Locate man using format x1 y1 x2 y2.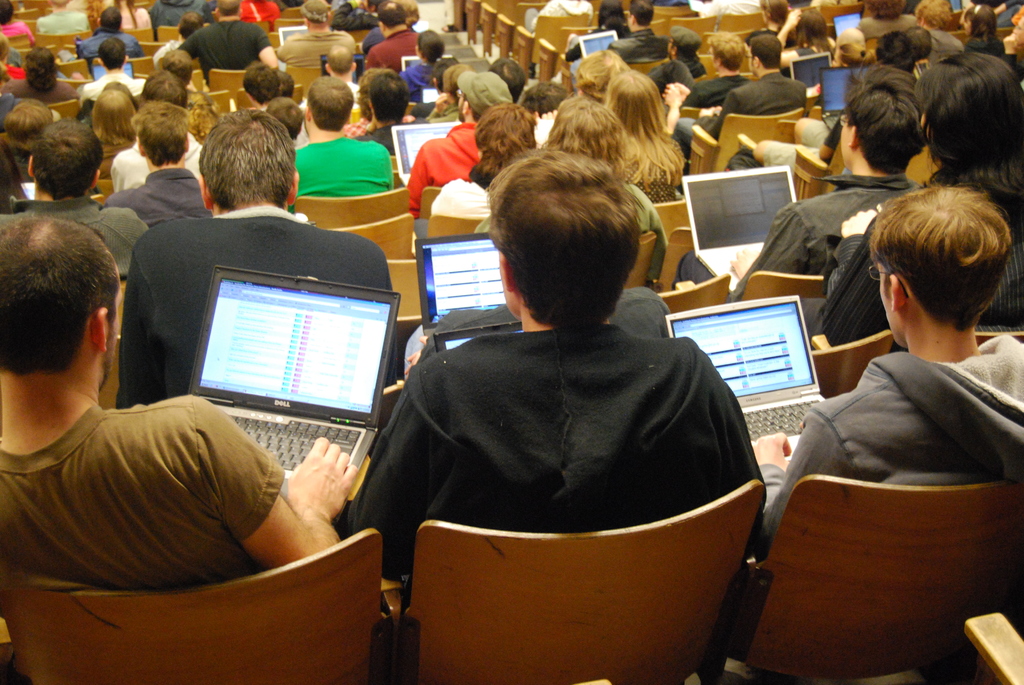
289 76 388 194.
